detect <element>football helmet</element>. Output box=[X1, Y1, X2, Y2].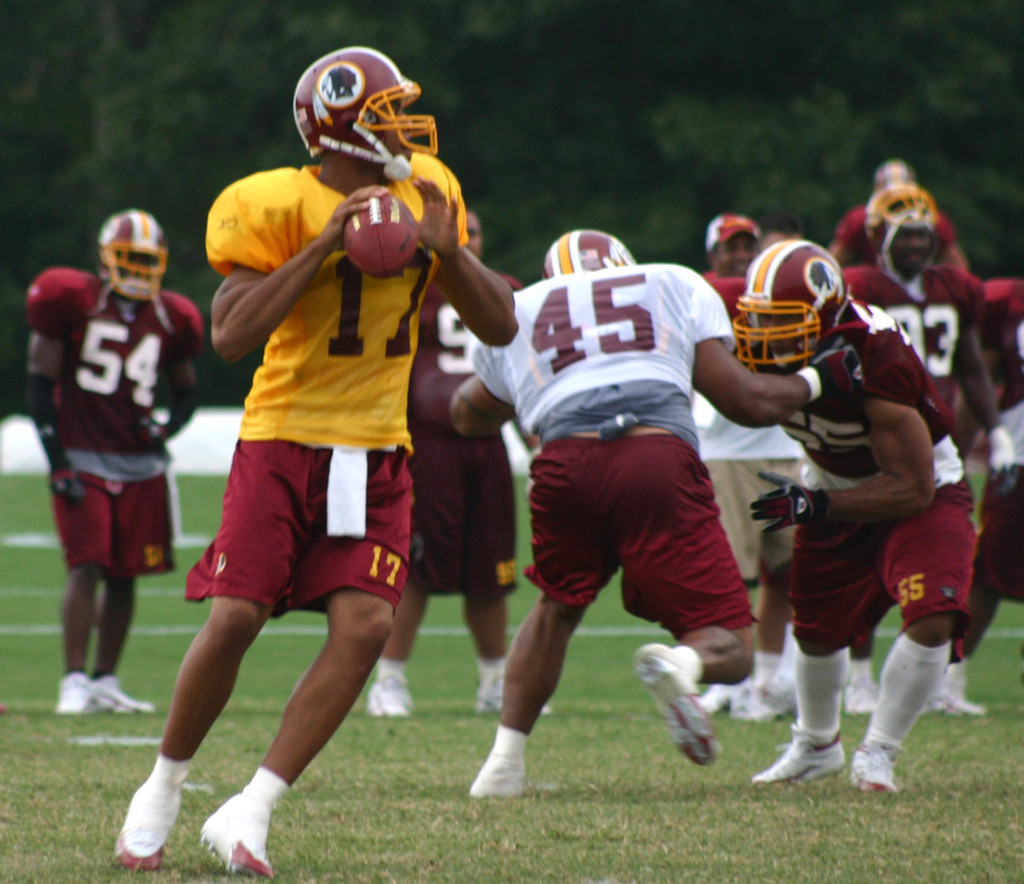
box=[290, 44, 445, 186].
